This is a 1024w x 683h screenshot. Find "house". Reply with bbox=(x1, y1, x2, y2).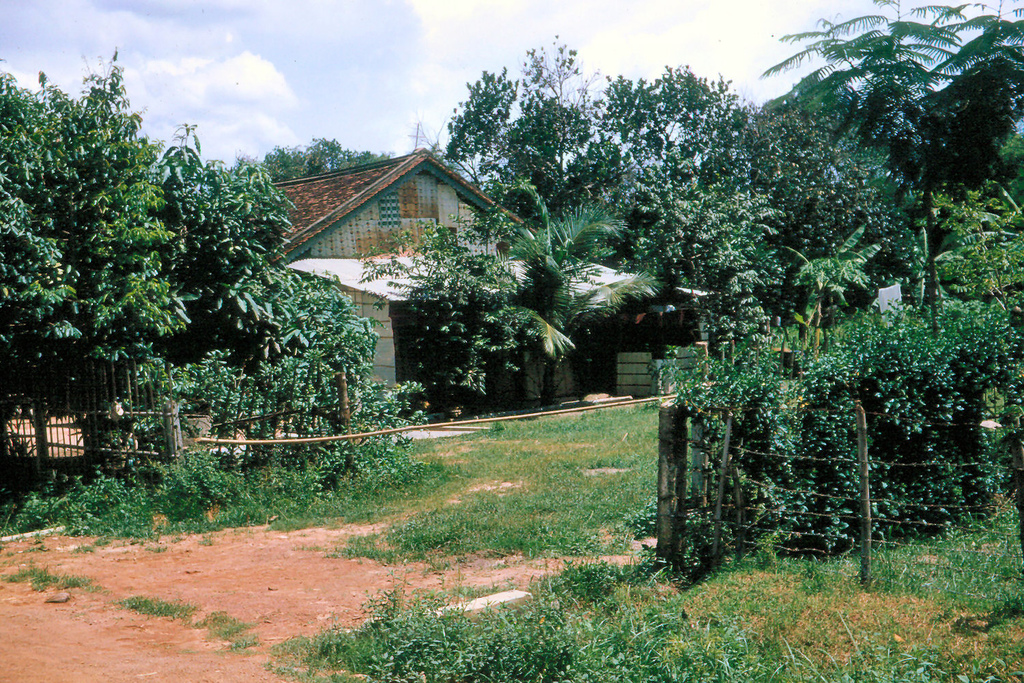
bbox=(210, 148, 550, 426).
